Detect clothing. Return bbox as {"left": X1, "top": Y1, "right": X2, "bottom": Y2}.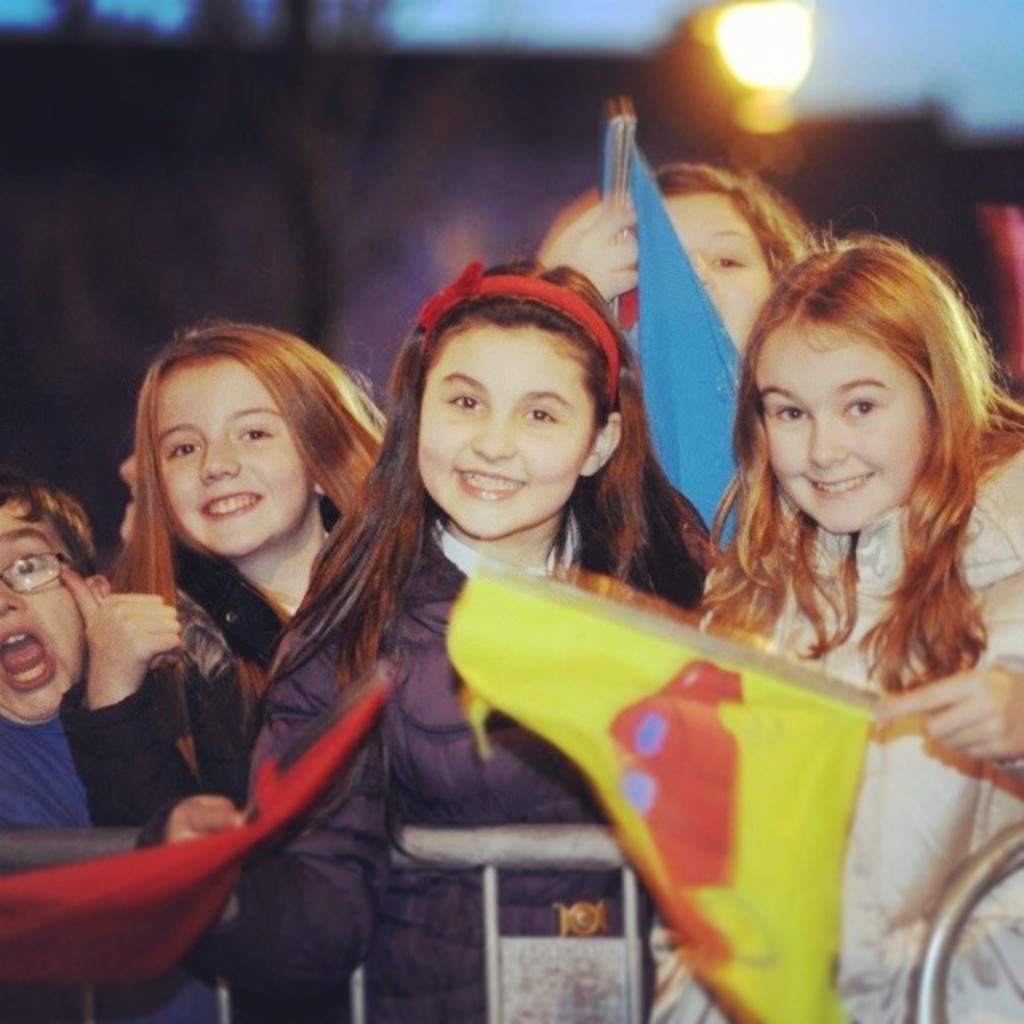
{"left": 648, "top": 424, "right": 1022, "bottom": 1022}.
